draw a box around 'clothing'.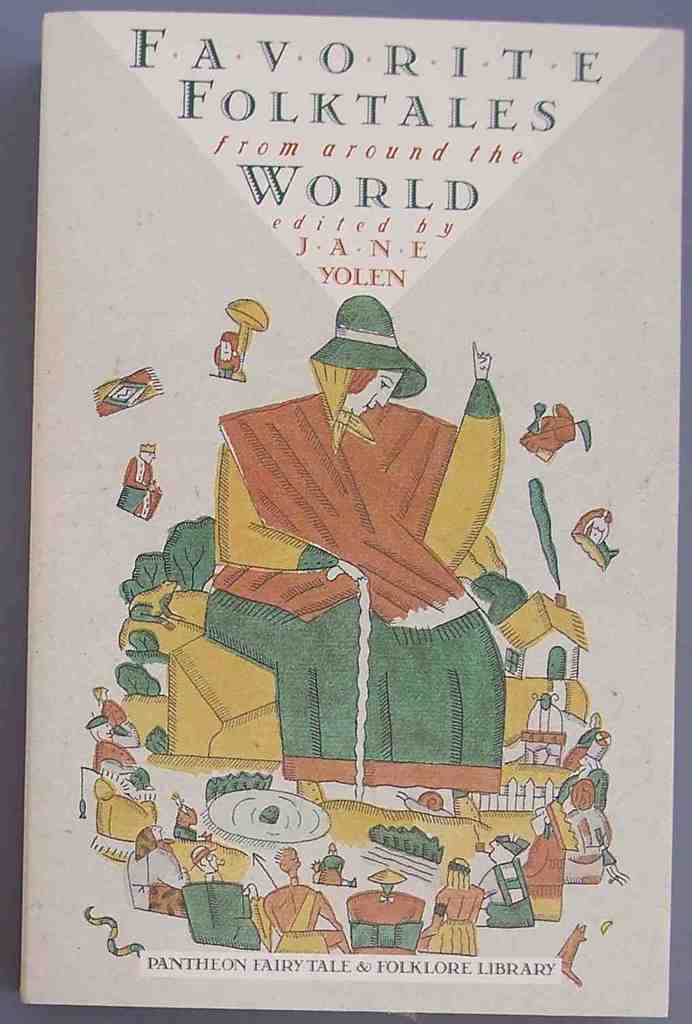
locate(577, 728, 602, 748).
